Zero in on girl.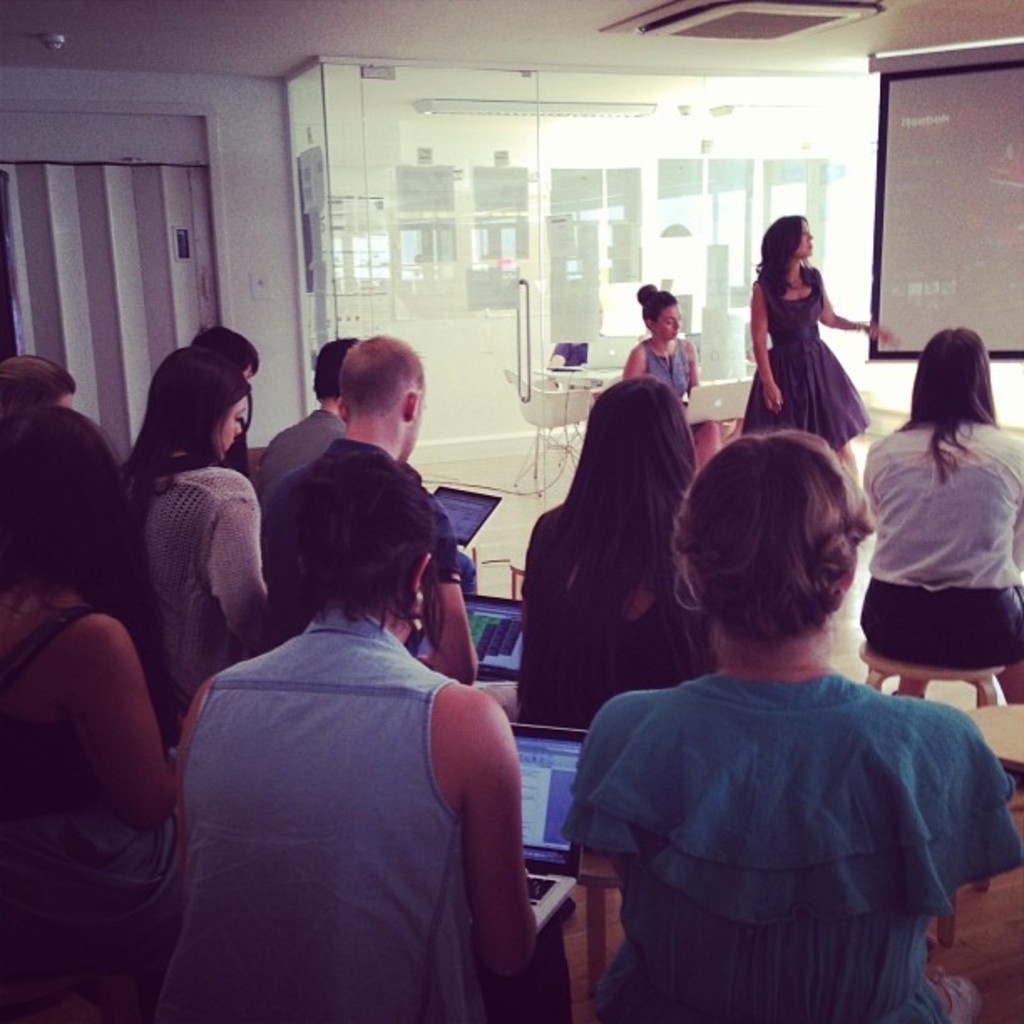
Zeroed in: l=119, t=348, r=269, b=703.
